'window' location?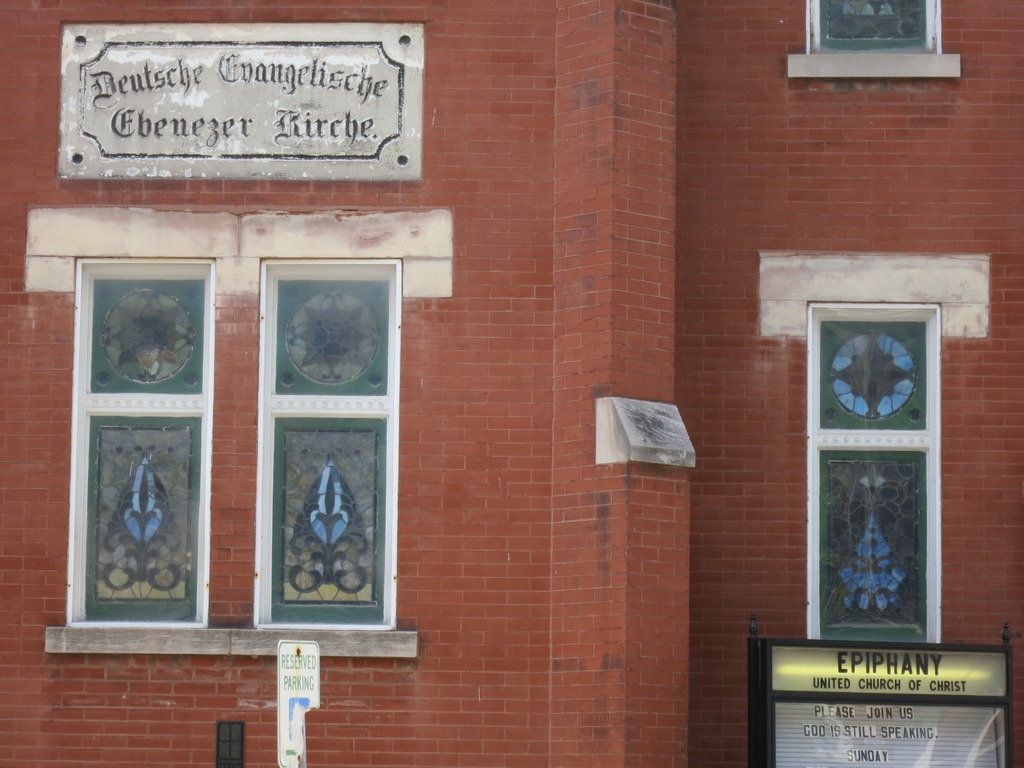
x1=784, y1=0, x2=963, y2=79
